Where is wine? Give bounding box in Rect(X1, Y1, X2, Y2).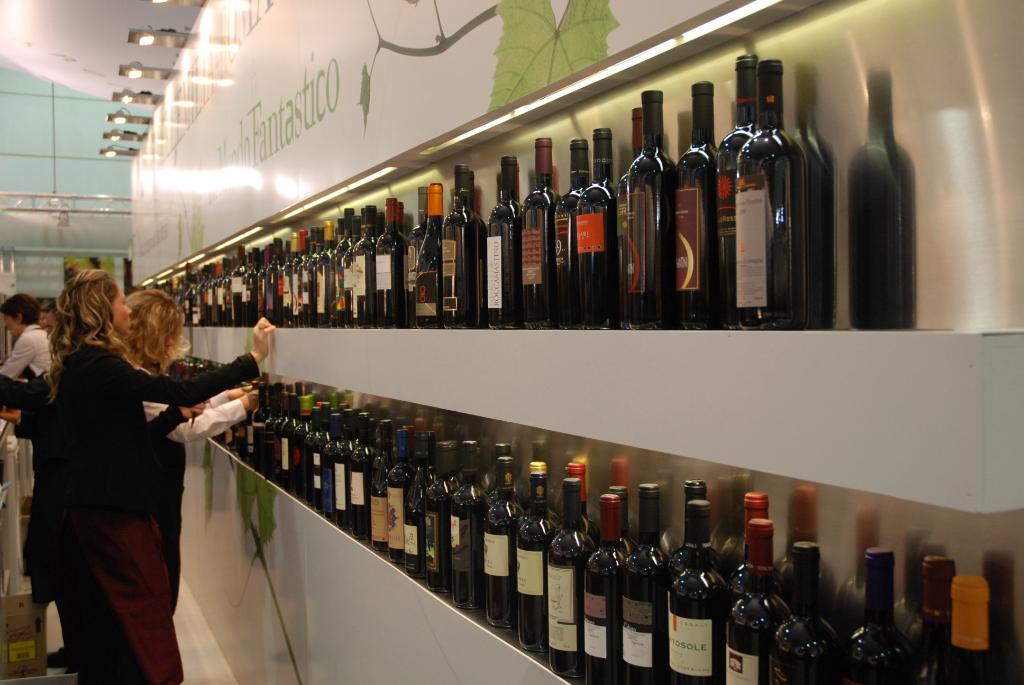
Rect(559, 464, 601, 550).
